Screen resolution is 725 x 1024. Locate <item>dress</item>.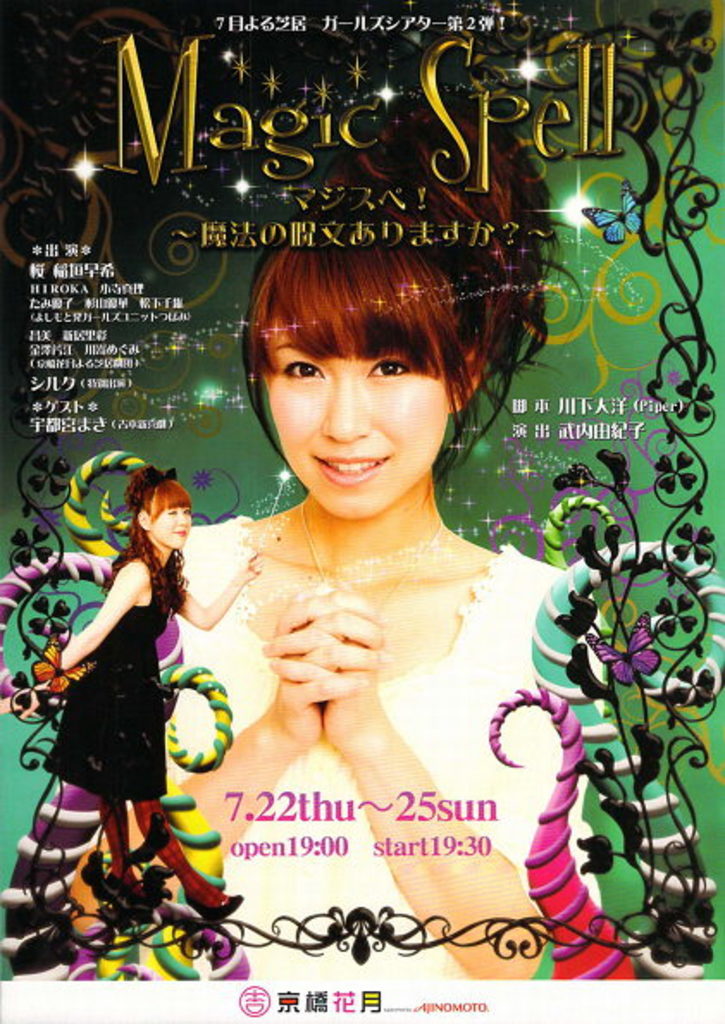
41 552 164 793.
